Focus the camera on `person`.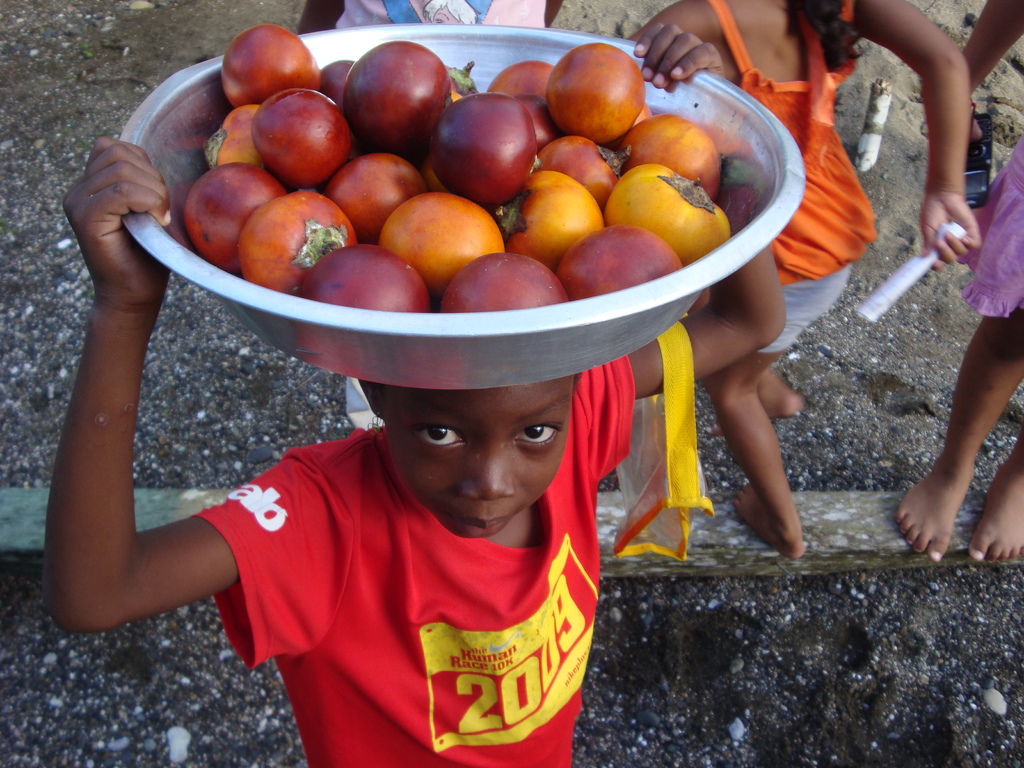
Focus region: 895,0,1023,566.
